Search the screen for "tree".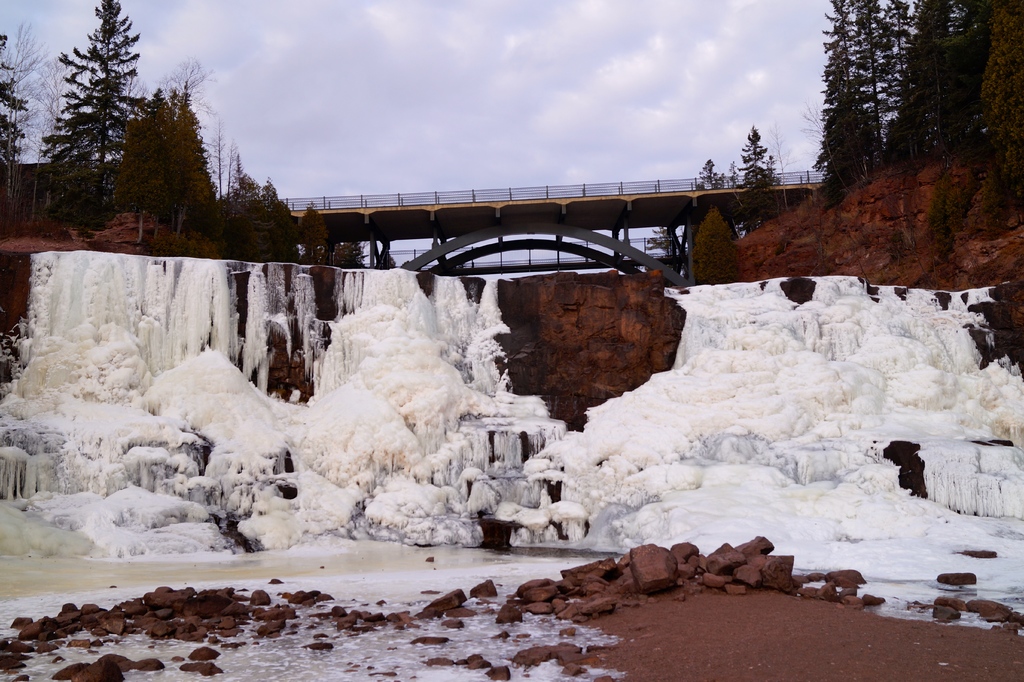
Found at (116, 86, 216, 249).
